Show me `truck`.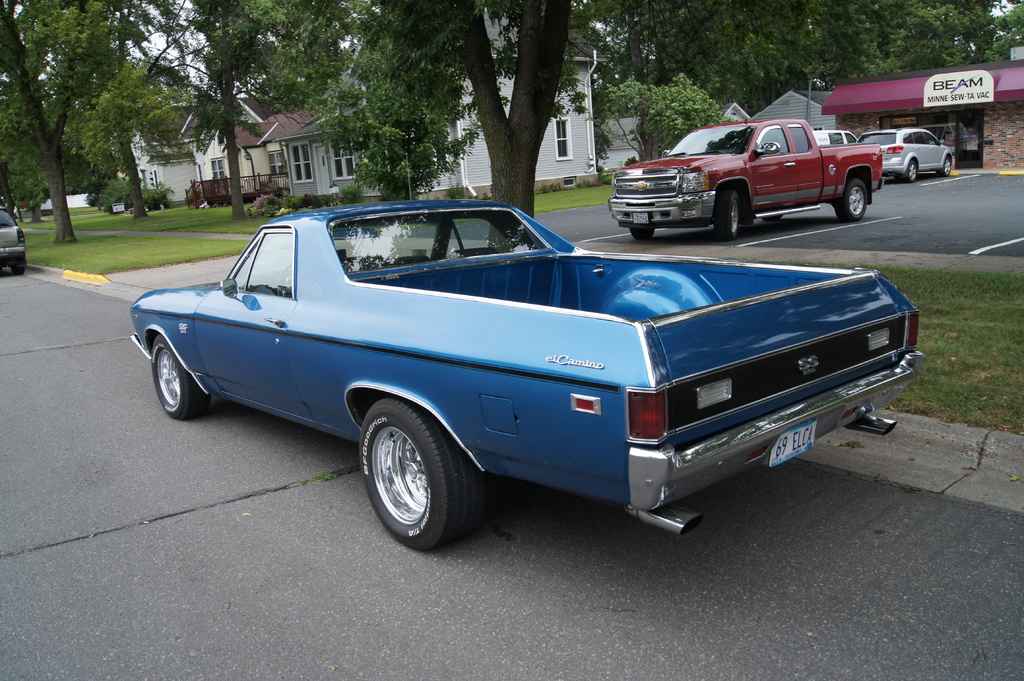
`truck` is here: region(593, 111, 920, 232).
